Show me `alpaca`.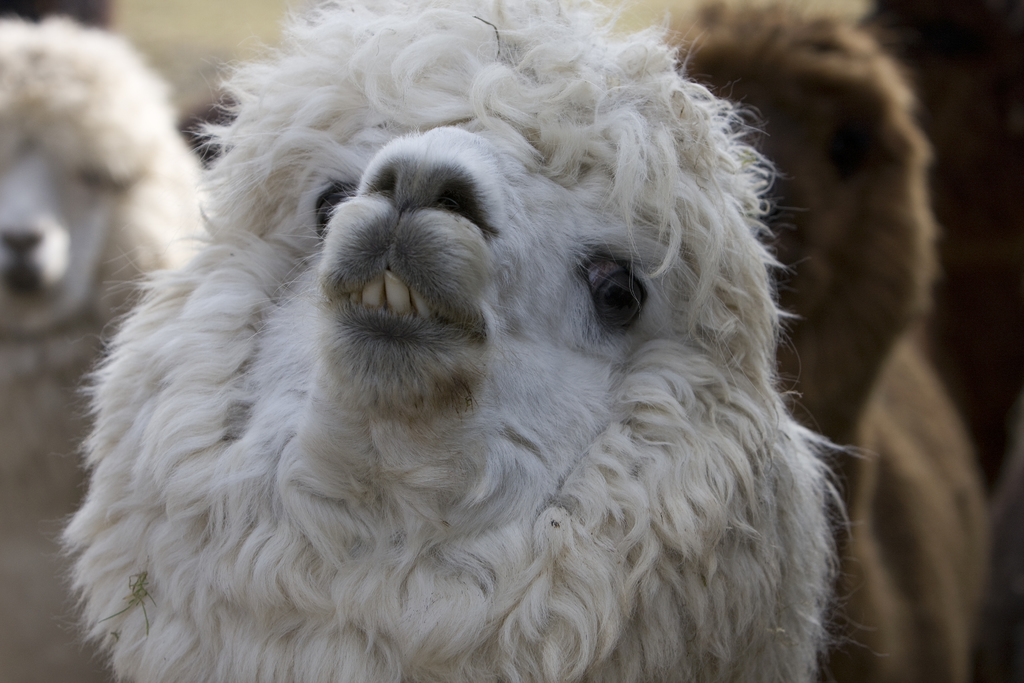
`alpaca` is here: 0:15:210:682.
